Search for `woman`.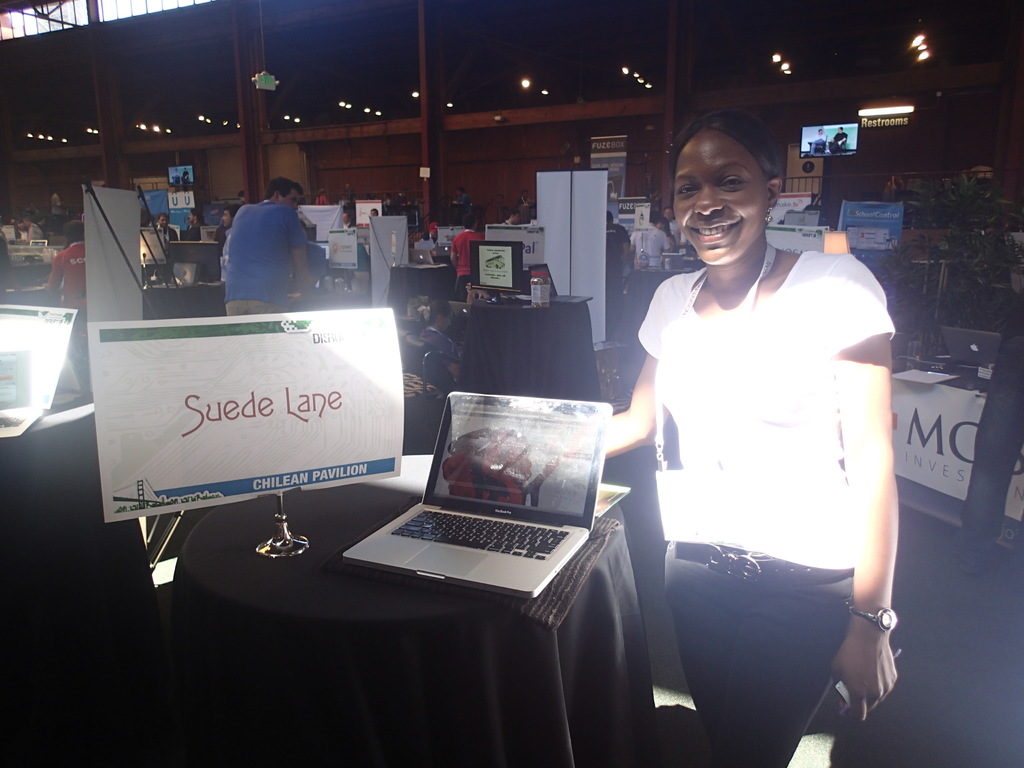
Found at pyautogui.locateOnScreen(590, 106, 922, 705).
